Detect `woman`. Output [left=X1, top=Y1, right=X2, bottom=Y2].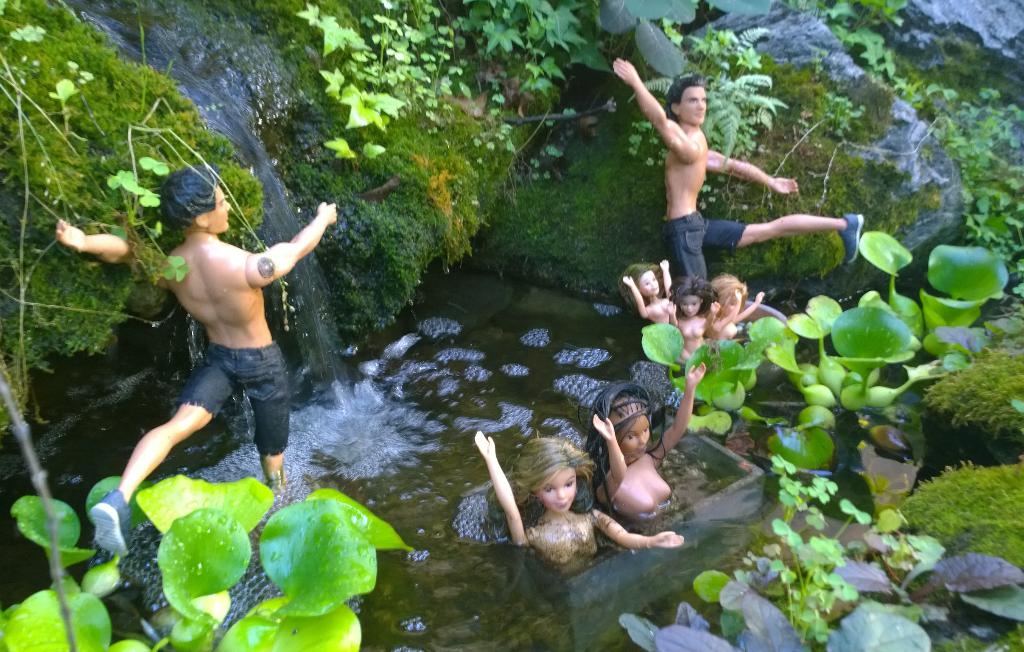
[left=712, top=273, right=774, bottom=349].
